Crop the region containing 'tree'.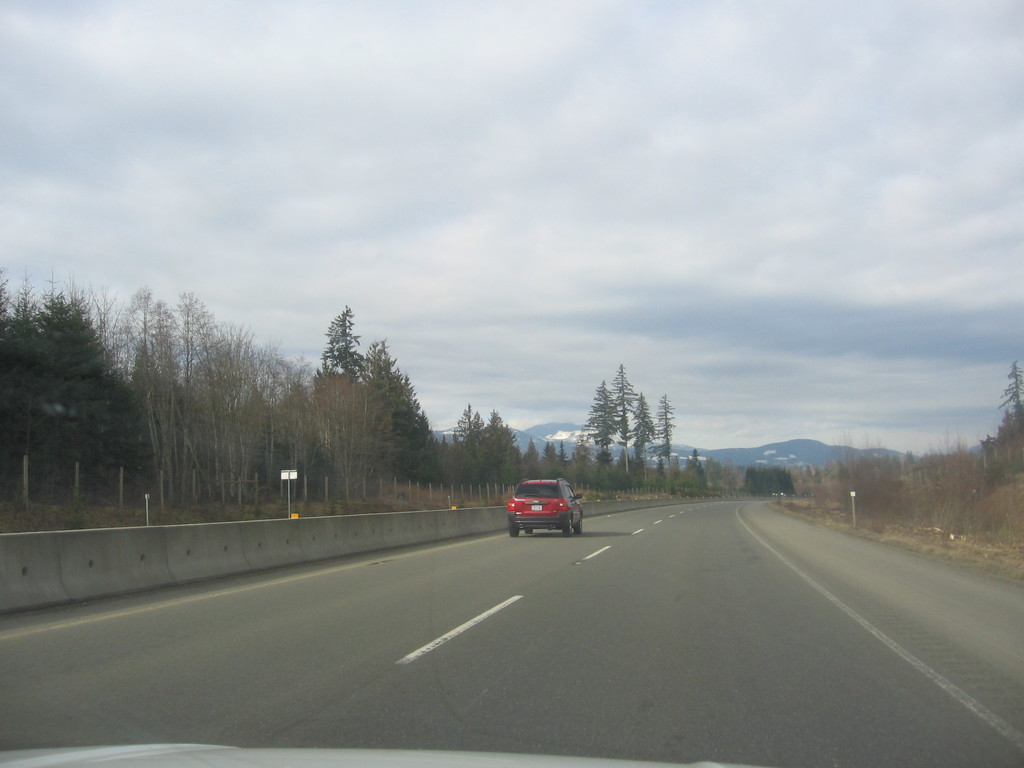
Crop region: bbox=[605, 365, 650, 470].
